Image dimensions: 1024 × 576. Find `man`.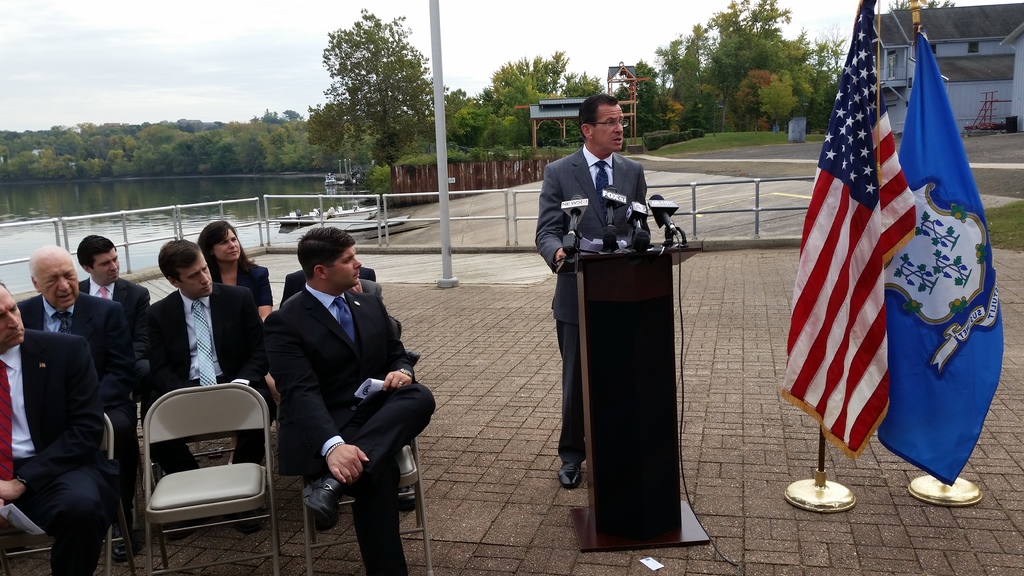
bbox=[248, 213, 426, 564].
